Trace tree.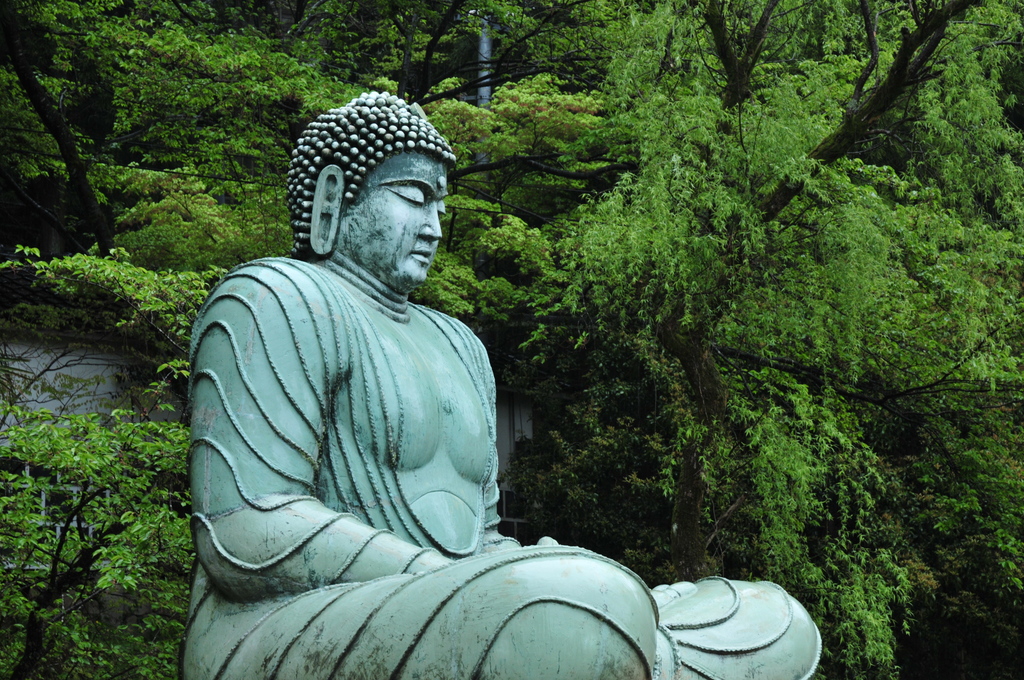
Traced to <region>0, 355, 200, 679</region>.
